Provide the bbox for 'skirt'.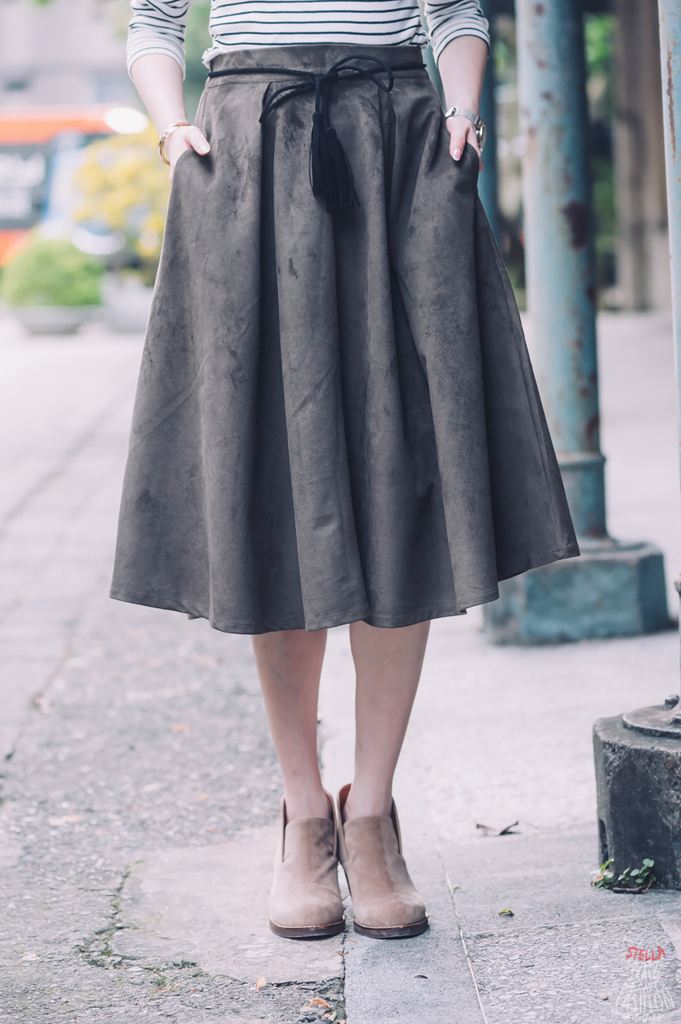
bbox(108, 44, 580, 636).
